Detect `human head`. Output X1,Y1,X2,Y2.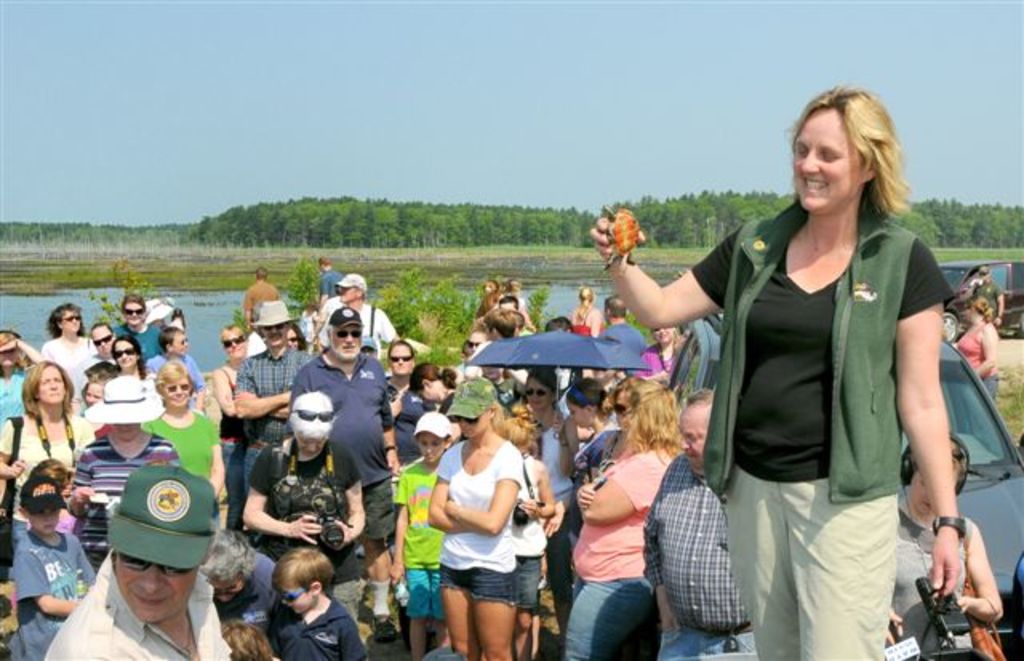
525,368,554,408.
